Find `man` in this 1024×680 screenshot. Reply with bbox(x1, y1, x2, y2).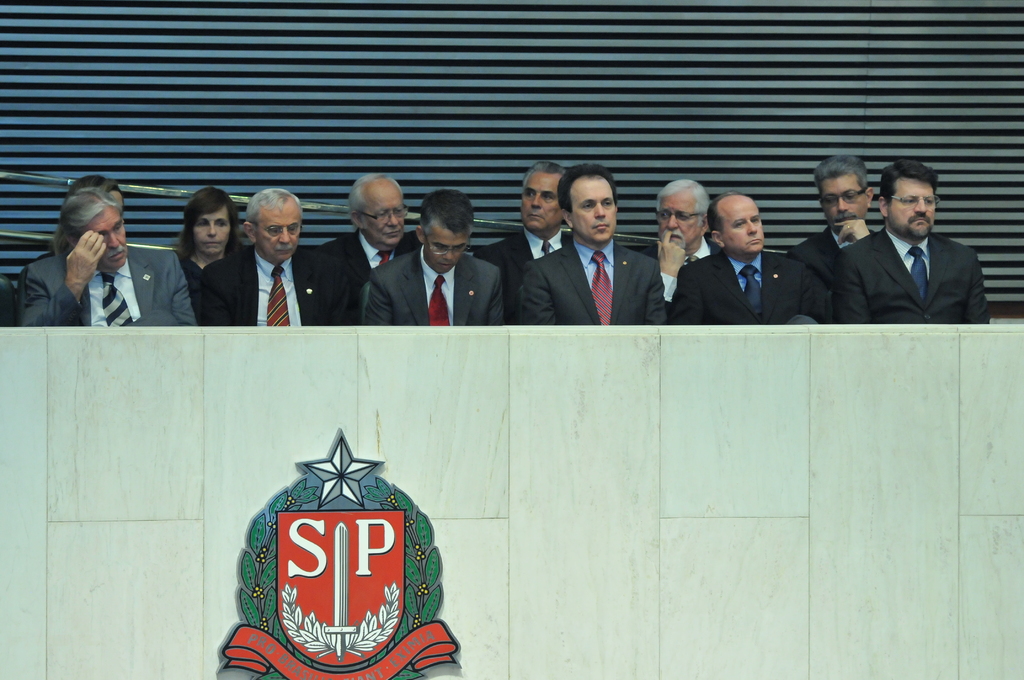
bbox(787, 154, 876, 292).
